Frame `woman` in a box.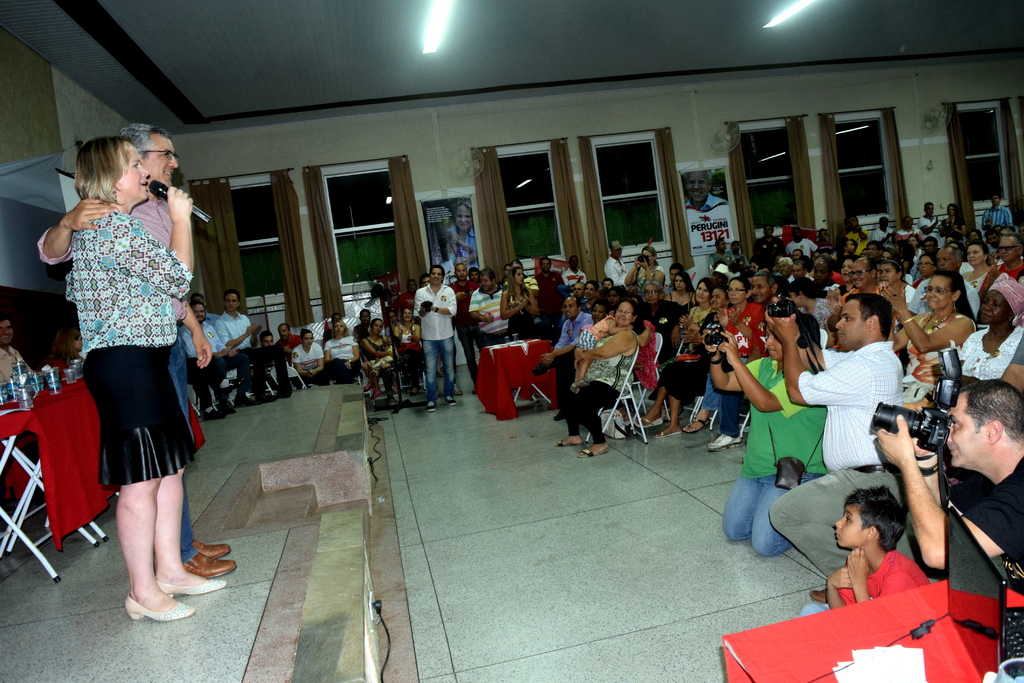
{"x1": 496, "y1": 266, "x2": 537, "y2": 342}.
